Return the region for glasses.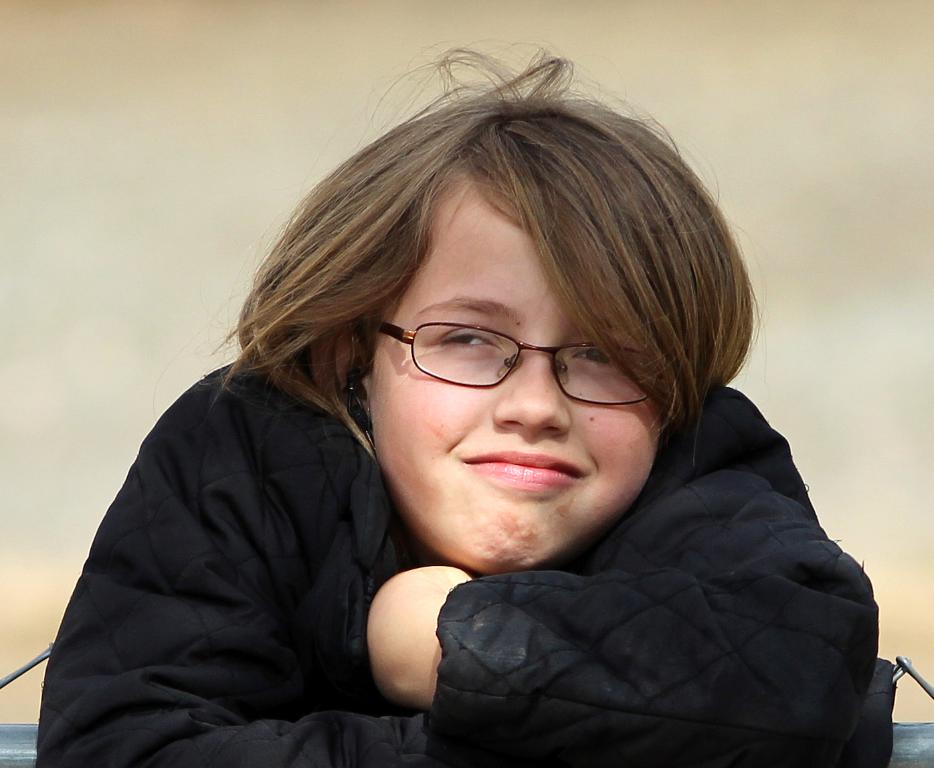
bbox=[374, 307, 666, 411].
